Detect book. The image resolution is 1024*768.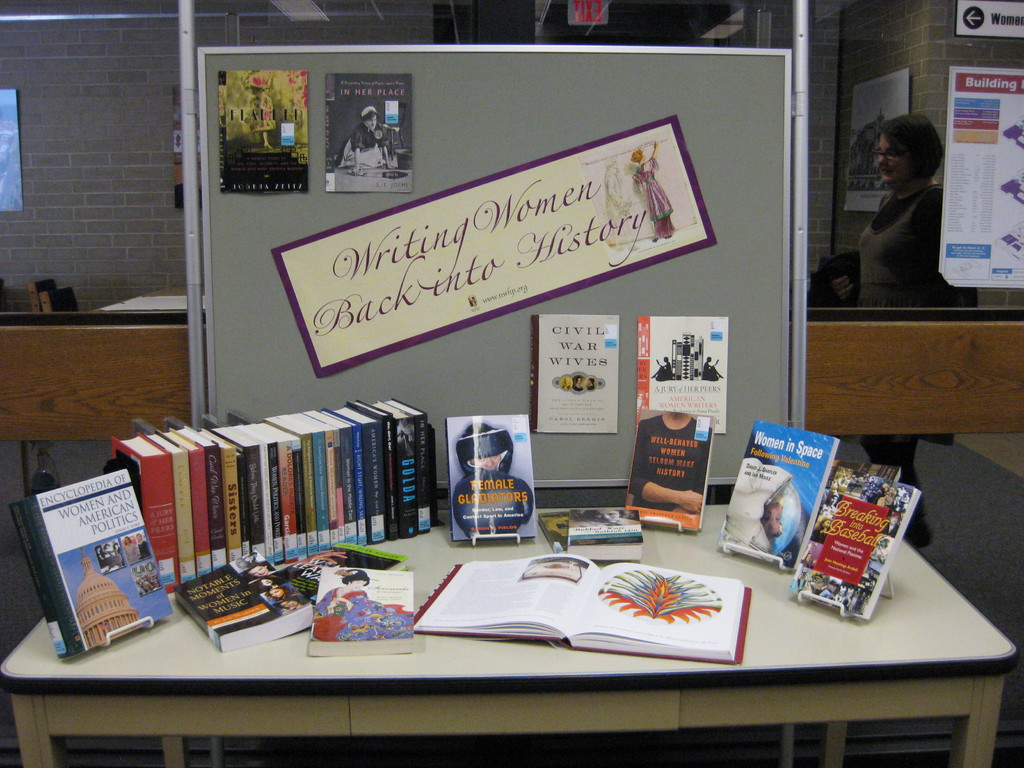
301/562/415/653.
